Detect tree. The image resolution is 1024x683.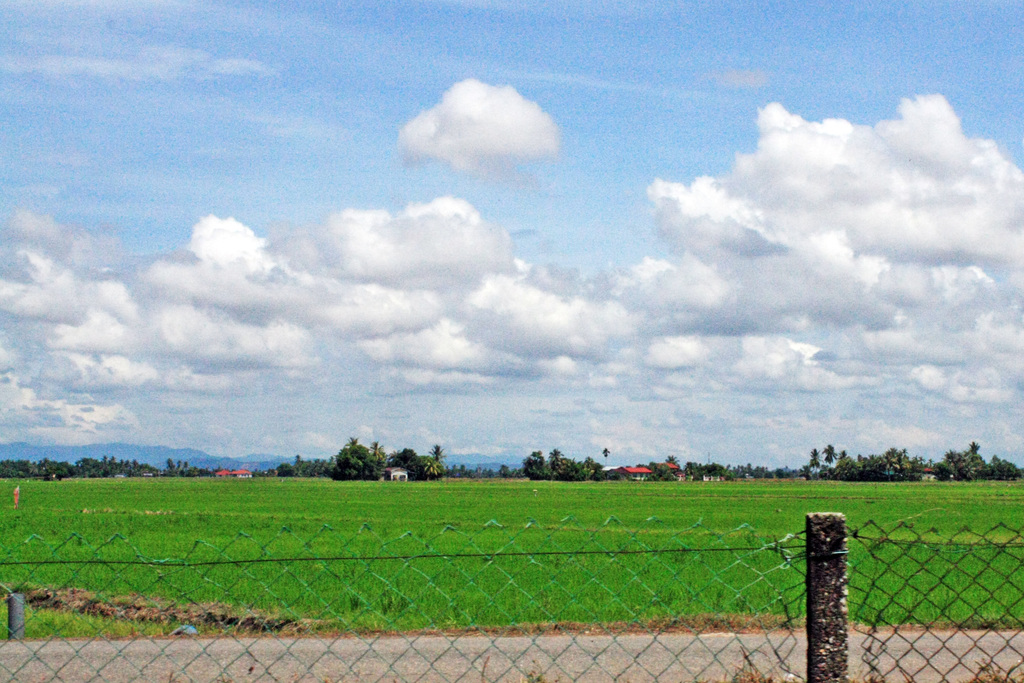
{"x1": 426, "y1": 445, "x2": 440, "y2": 478}.
